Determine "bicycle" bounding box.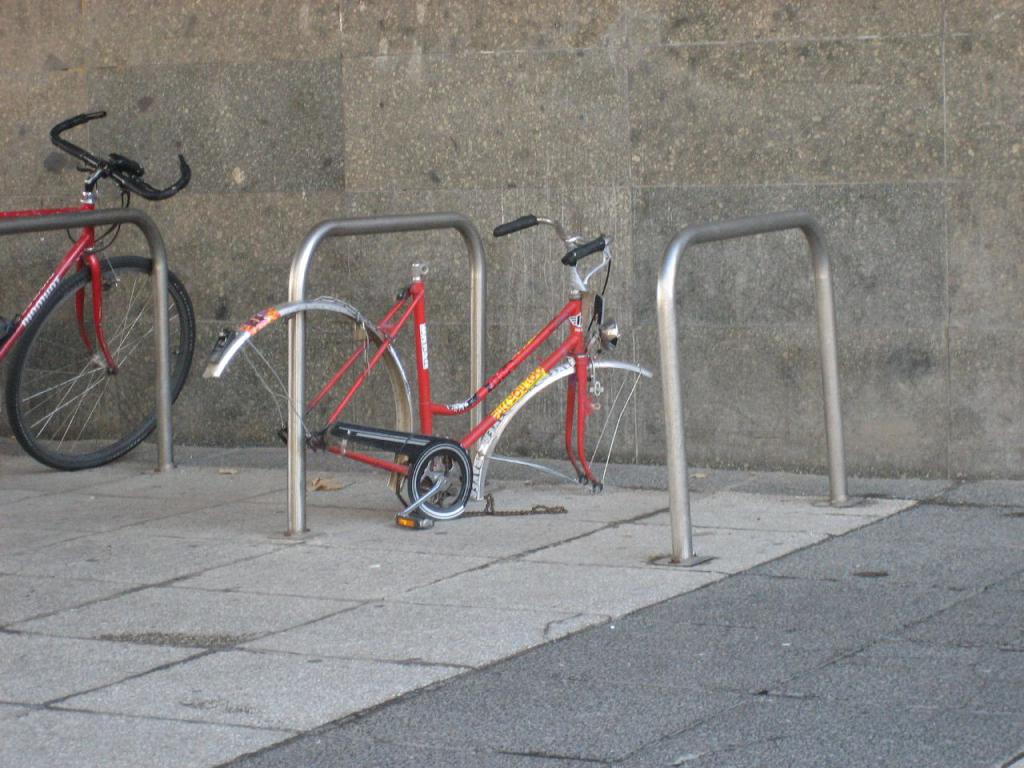
Determined: {"x1": 0, "y1": 81, "x2": 230, "y2": 496}.
